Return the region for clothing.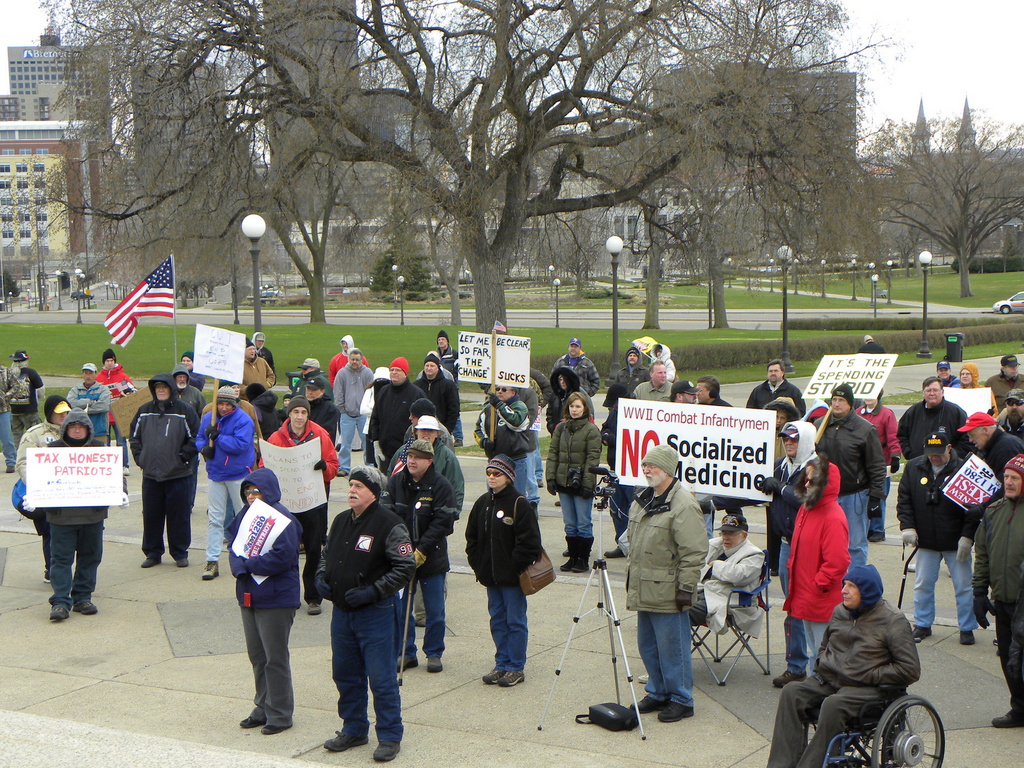
986,376,1020,415.
